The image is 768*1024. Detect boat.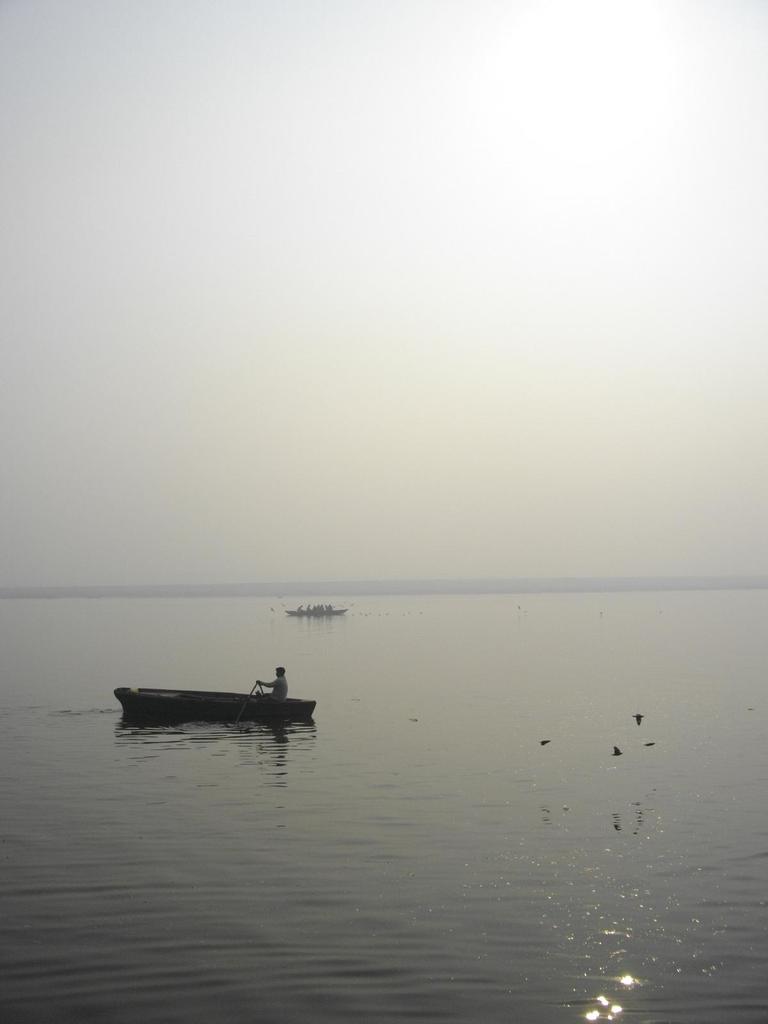
Detection: box(122, 668, 308, 729).
